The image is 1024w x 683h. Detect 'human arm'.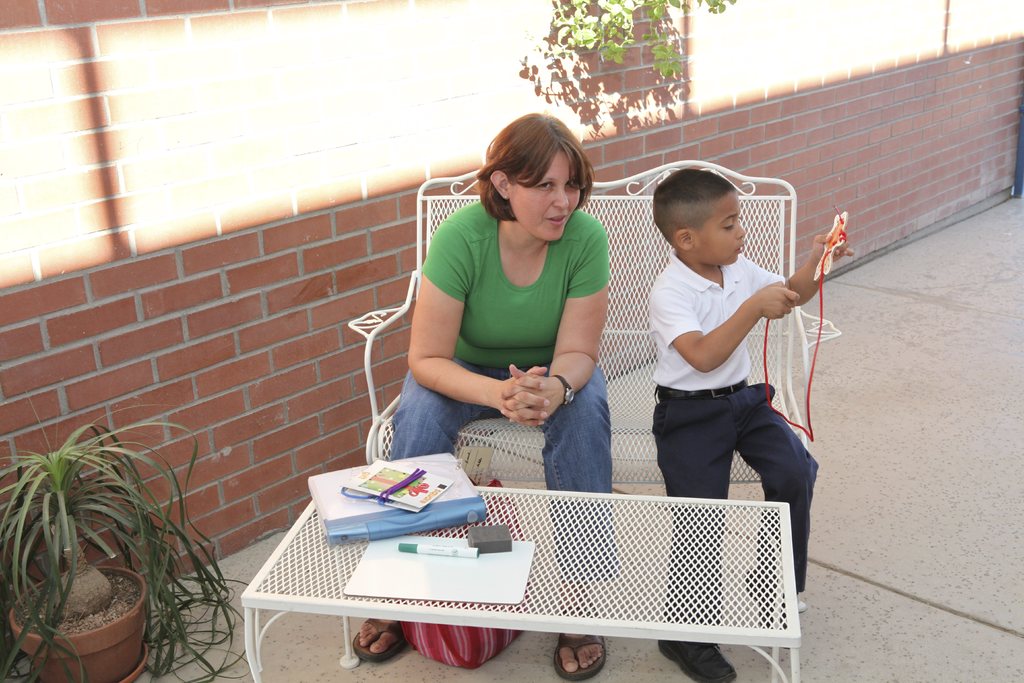
Detection: box=[740, 223, 854, 313].
